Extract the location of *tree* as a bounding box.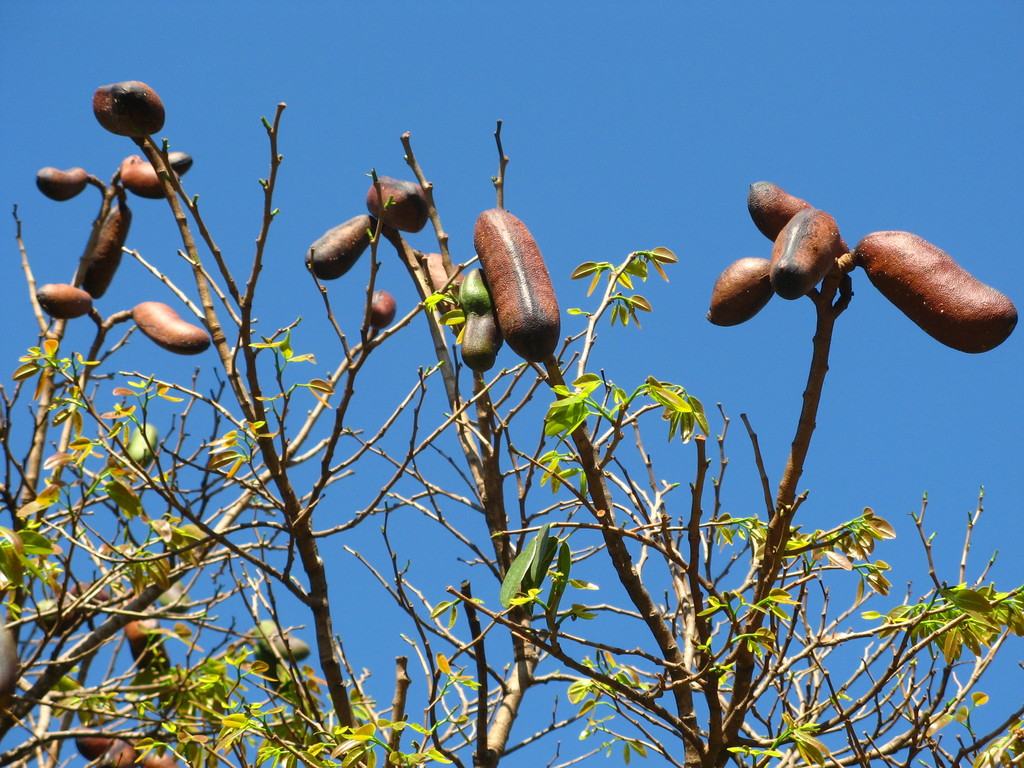
locate(0, 49, 1023, 767).
